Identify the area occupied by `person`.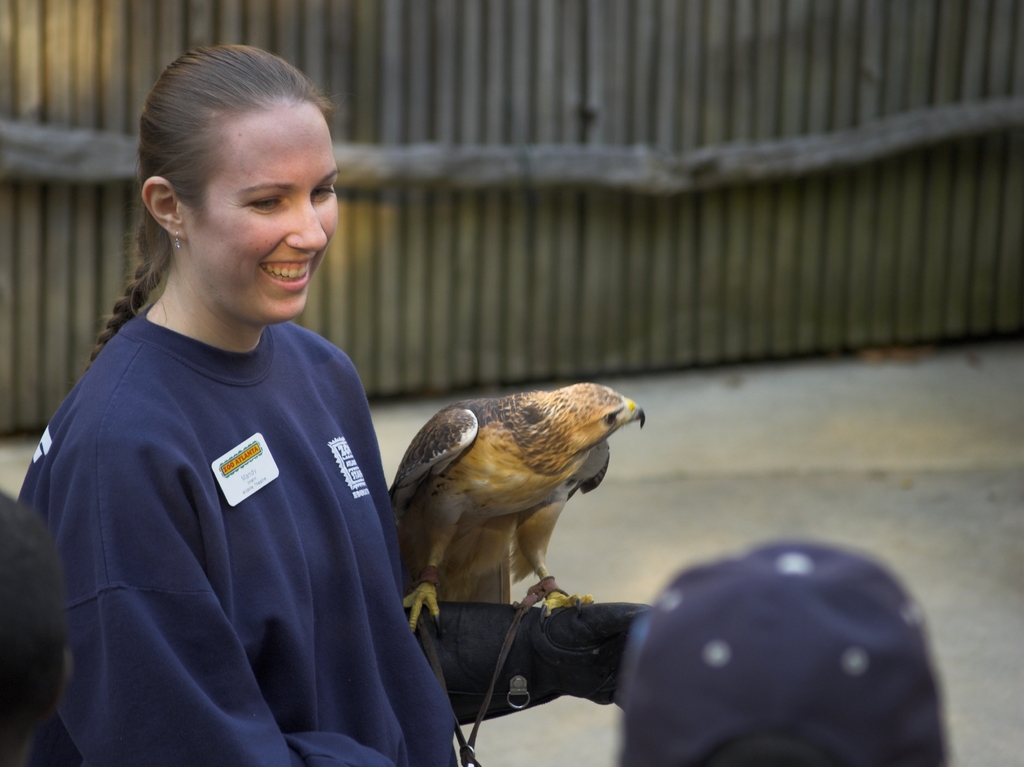
Area: 17:50:434:766.
